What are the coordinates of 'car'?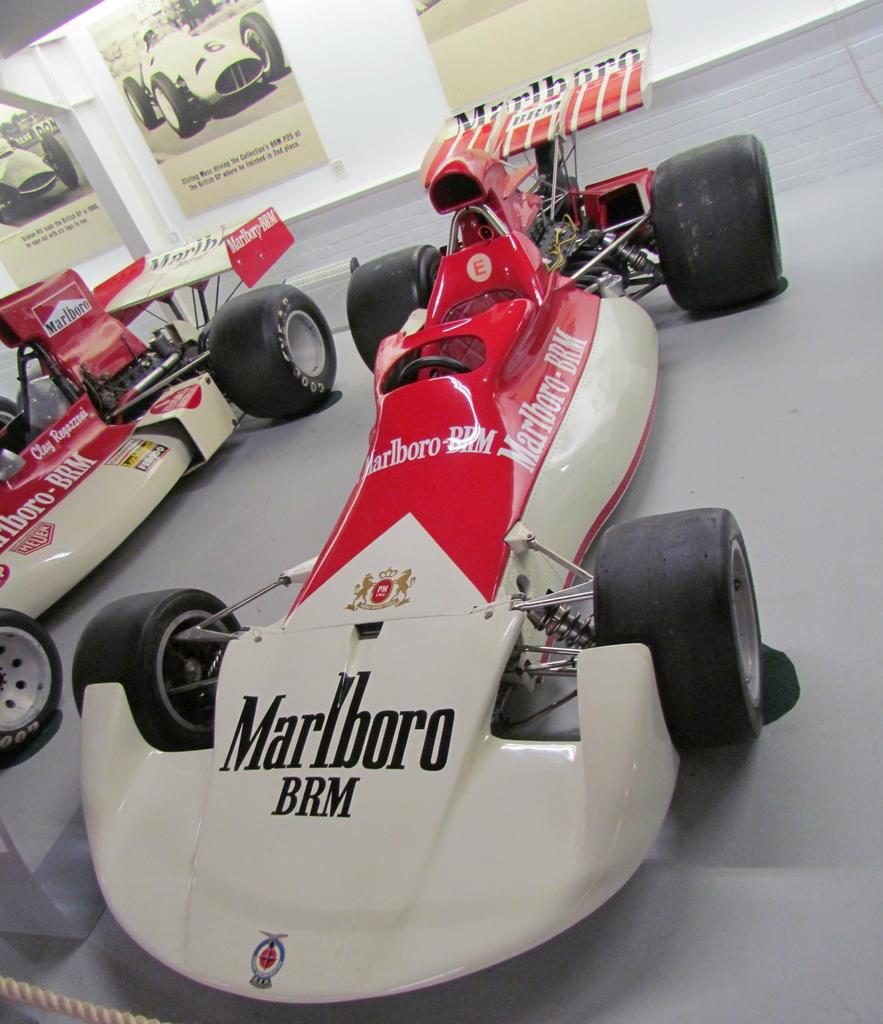
{"left": 117, "top": 15, "right": 281, "bottom": 134}.
